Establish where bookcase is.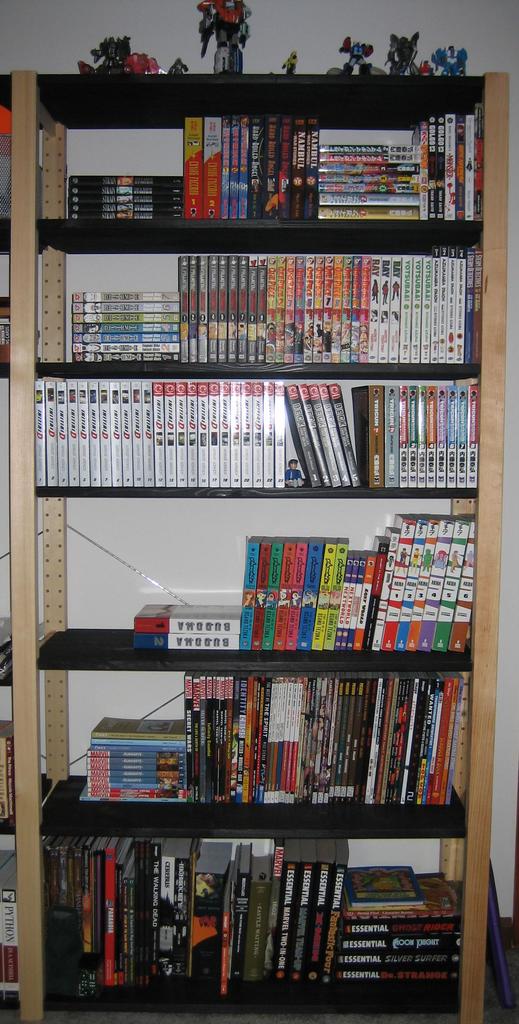
Established at Rect(21, 85, 511, 1023).
